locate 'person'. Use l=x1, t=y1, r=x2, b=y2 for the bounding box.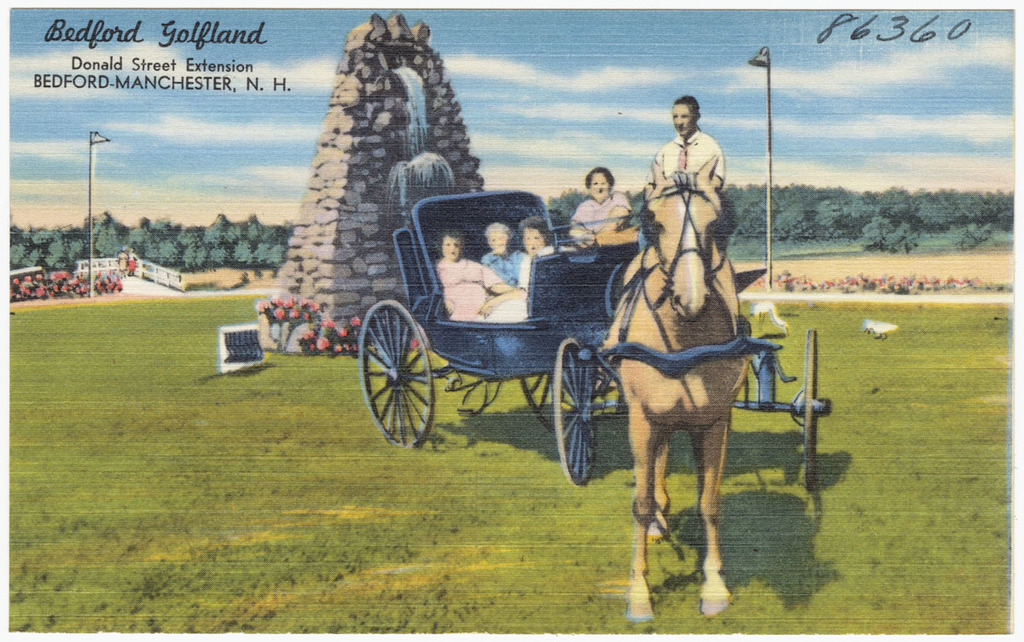
l=477, t=220, r=534, b=306.
